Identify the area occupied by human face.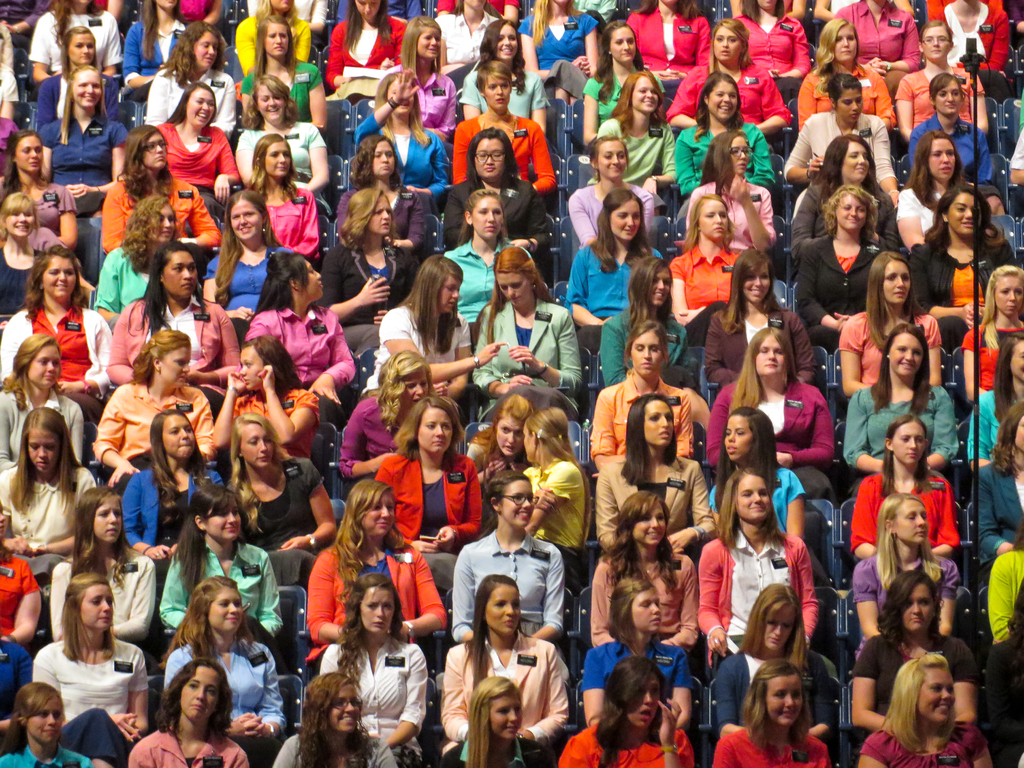
Area: {"x1": 929, "y1": 137, "x2": 952, "y2": 180}.
